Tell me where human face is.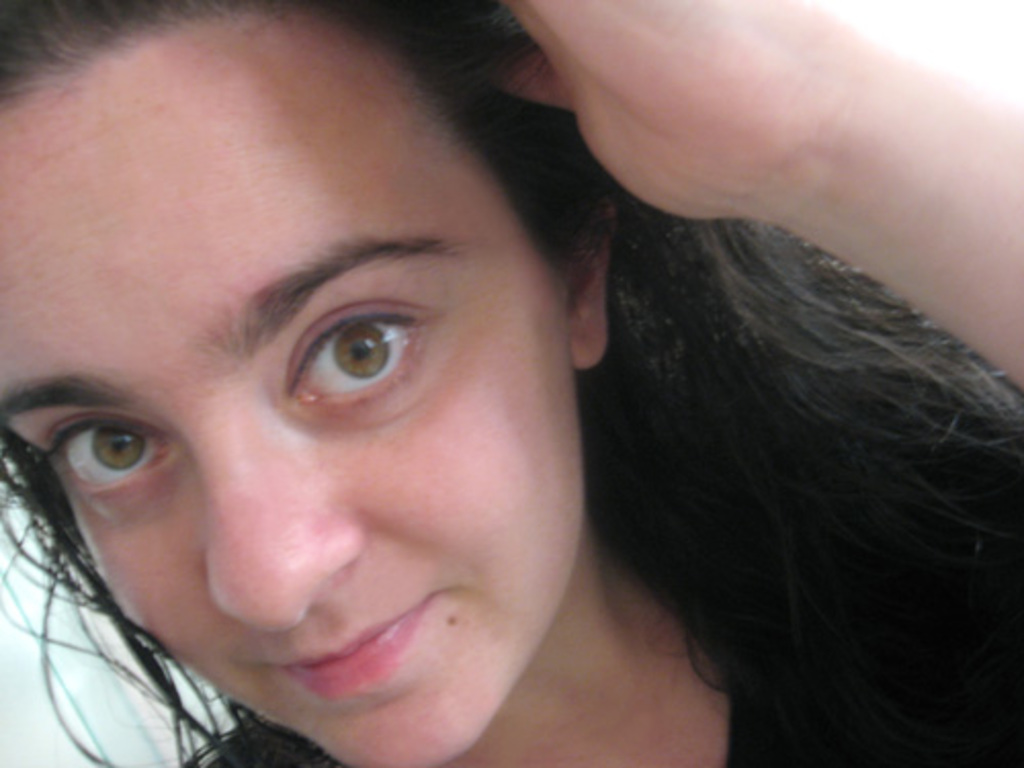
human face is at bbox(0, 23, 573, 766).
